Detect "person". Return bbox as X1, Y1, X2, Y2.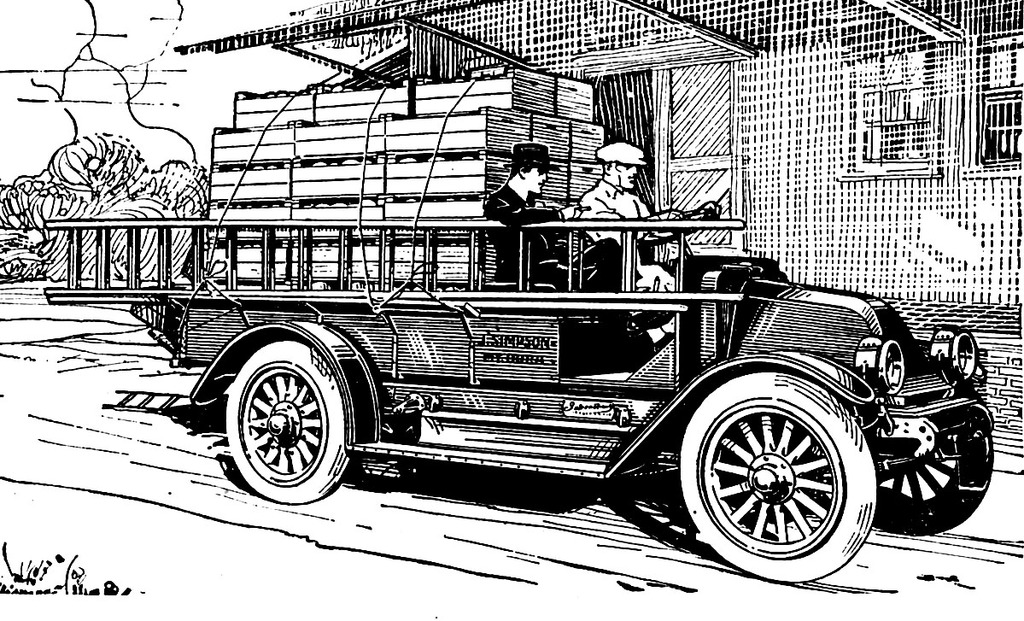
471, 133, 647, 355.
